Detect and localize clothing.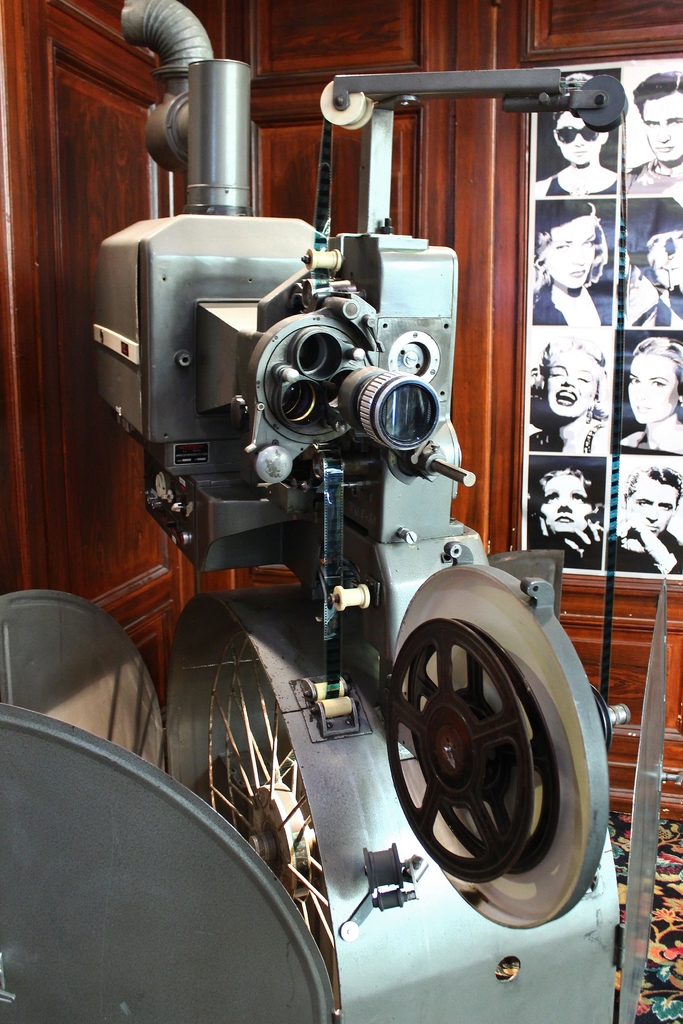
Localized at 541/161/682/579.
